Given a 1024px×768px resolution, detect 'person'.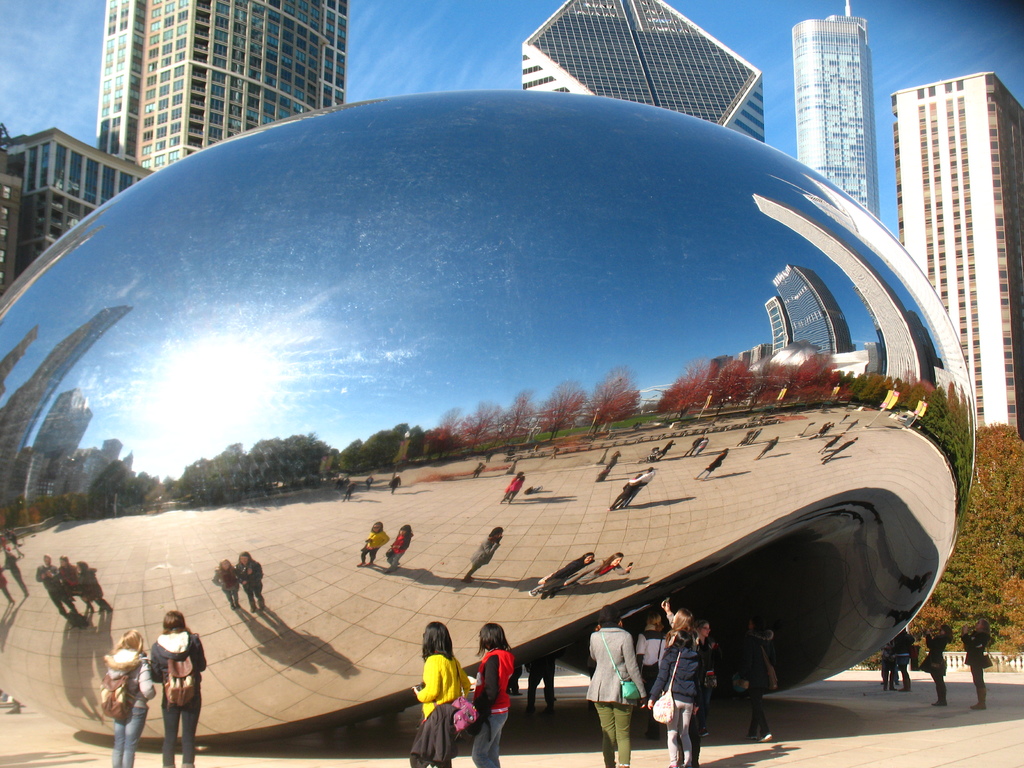
(470,618,515,766).
